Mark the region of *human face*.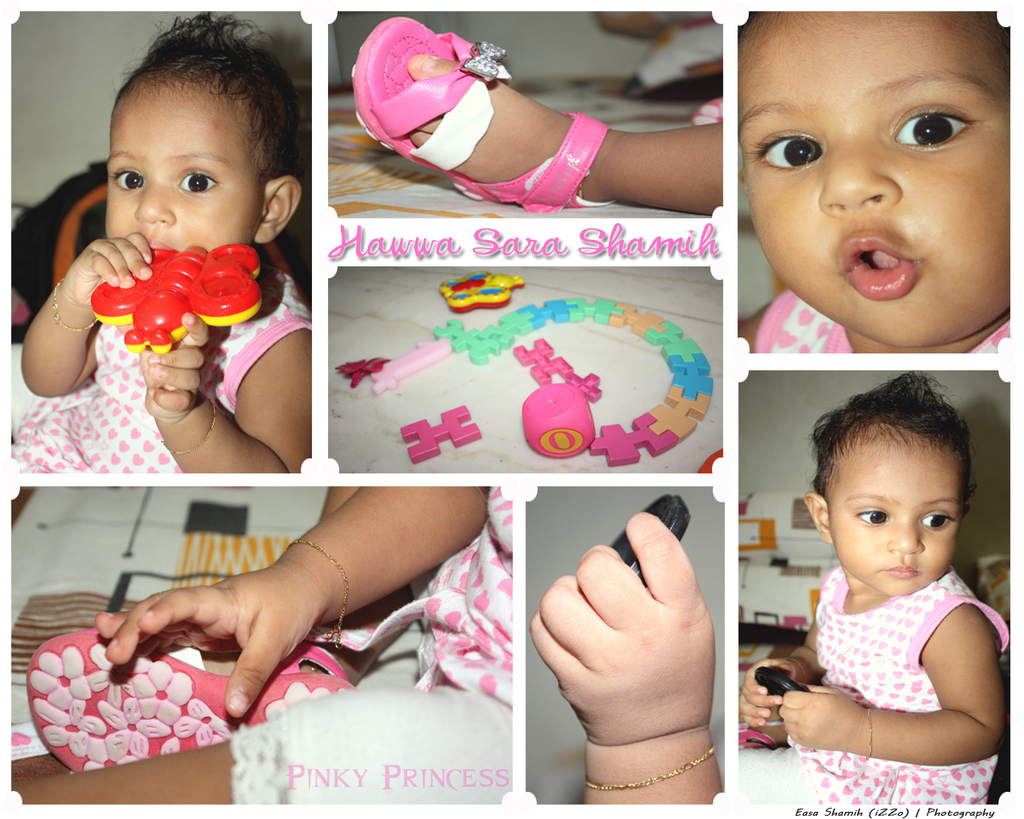
Region: 733,12,1006,349.
